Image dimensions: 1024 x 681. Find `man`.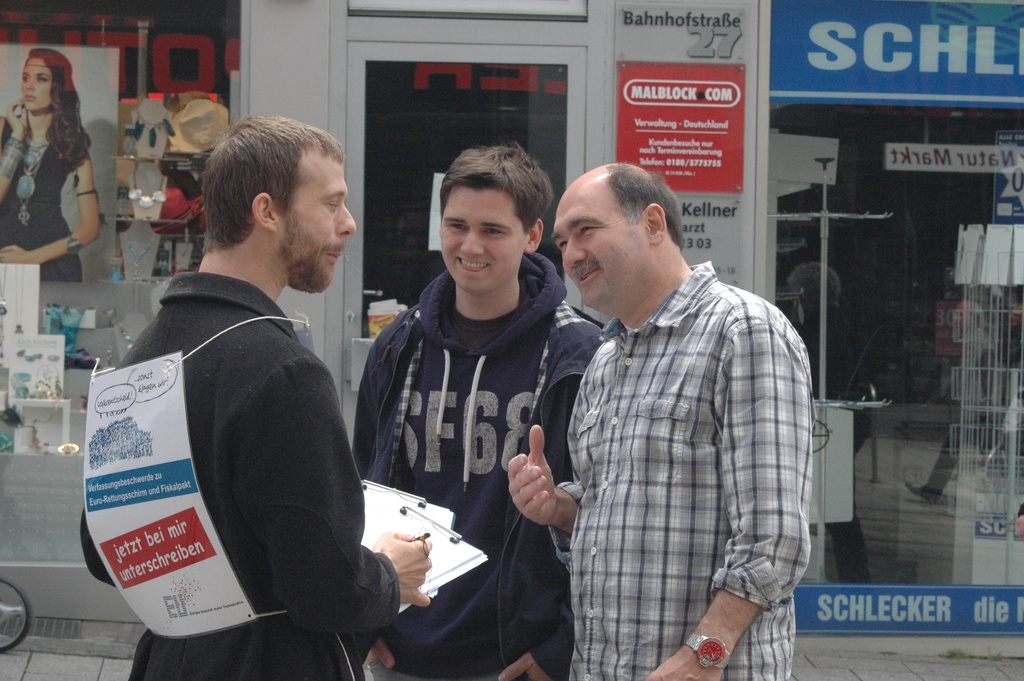
[497, 148, 815, 680].
